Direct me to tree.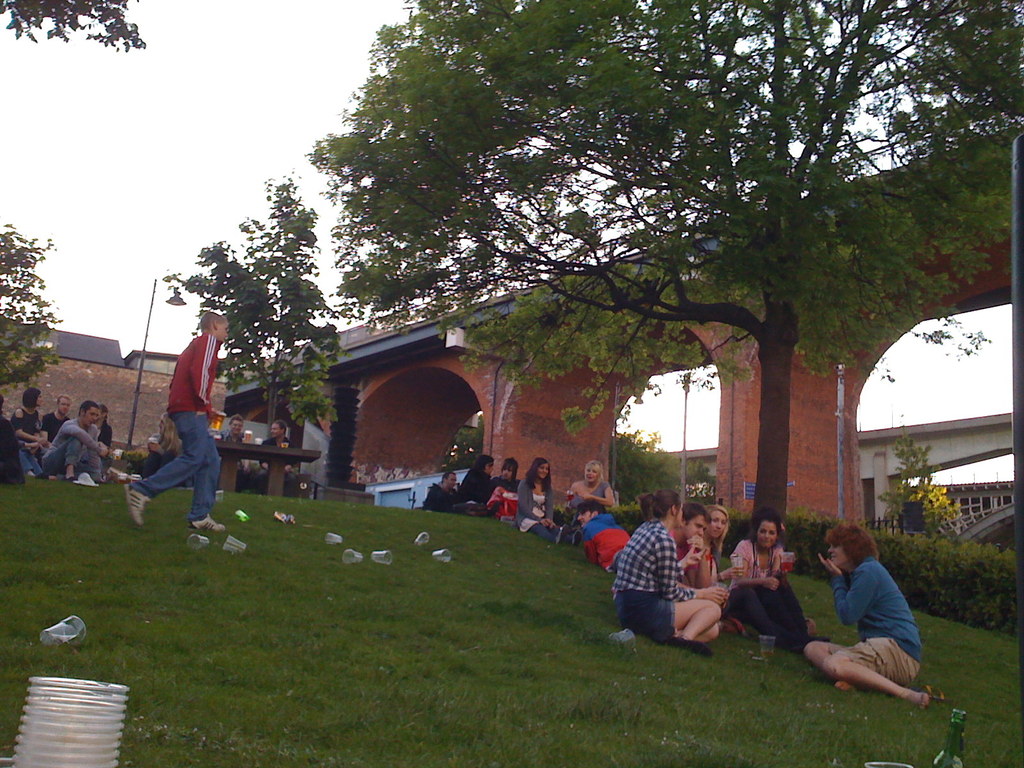
Direction: left=159, top=172, right=342, bottom=433.
